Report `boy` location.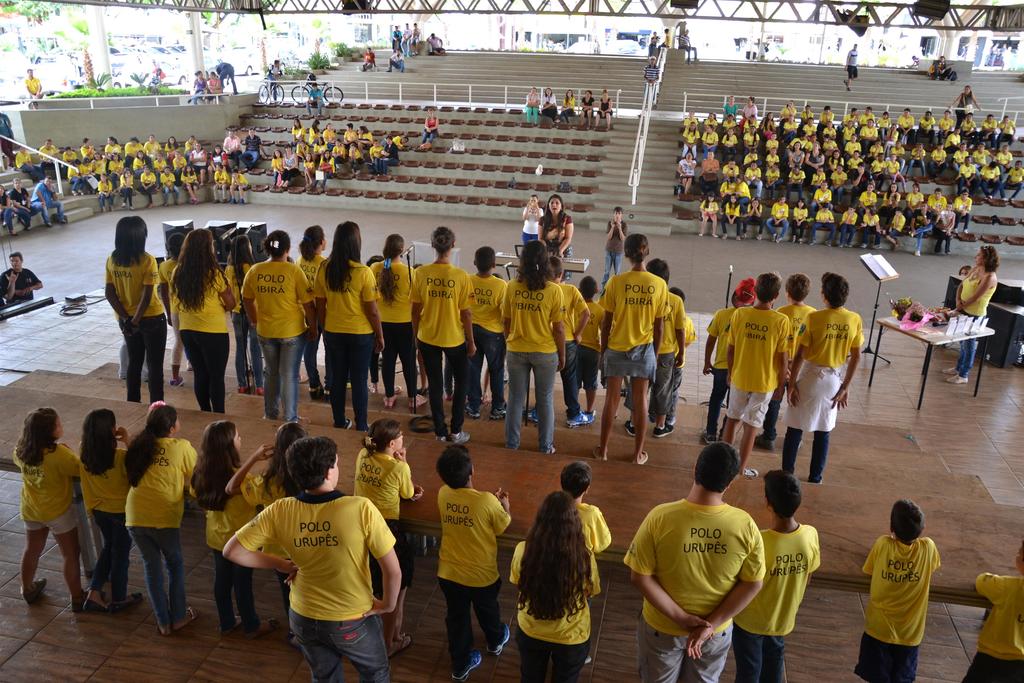
Report: 157, 168, 182, 210.
